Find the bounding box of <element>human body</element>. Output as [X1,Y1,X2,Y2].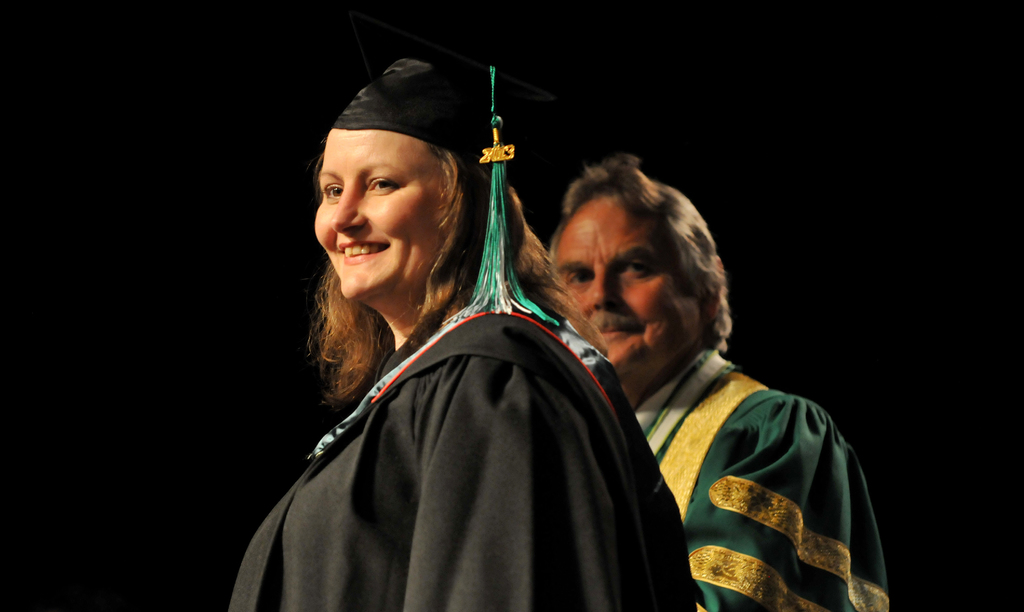
[214,60,689,611].
